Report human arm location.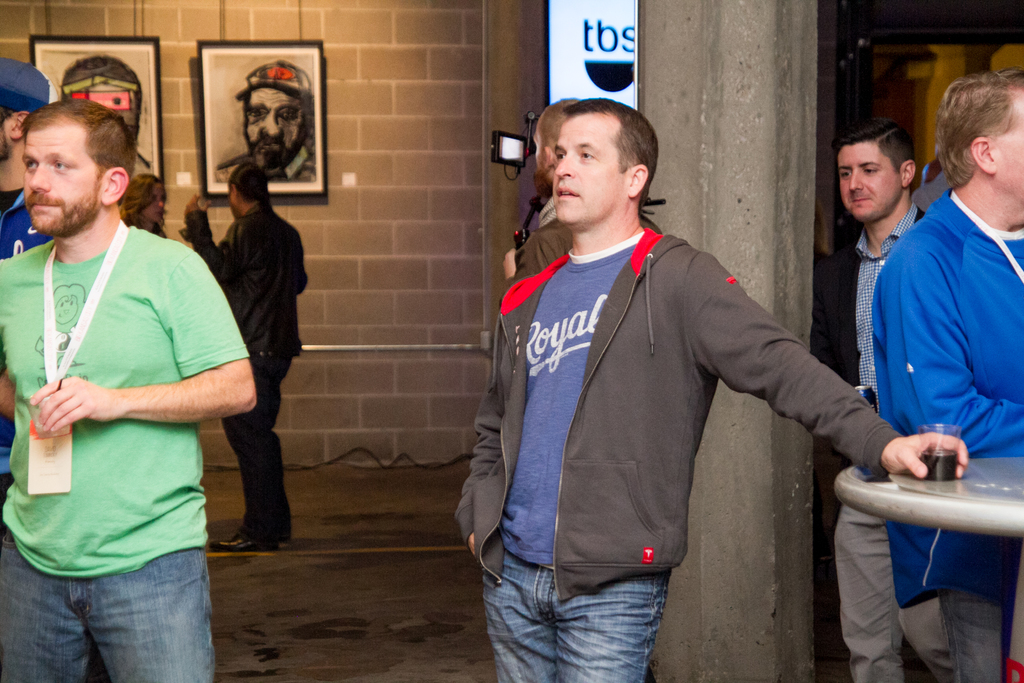
Report: (x1=452, y1=306, x2=509, y2=554).
